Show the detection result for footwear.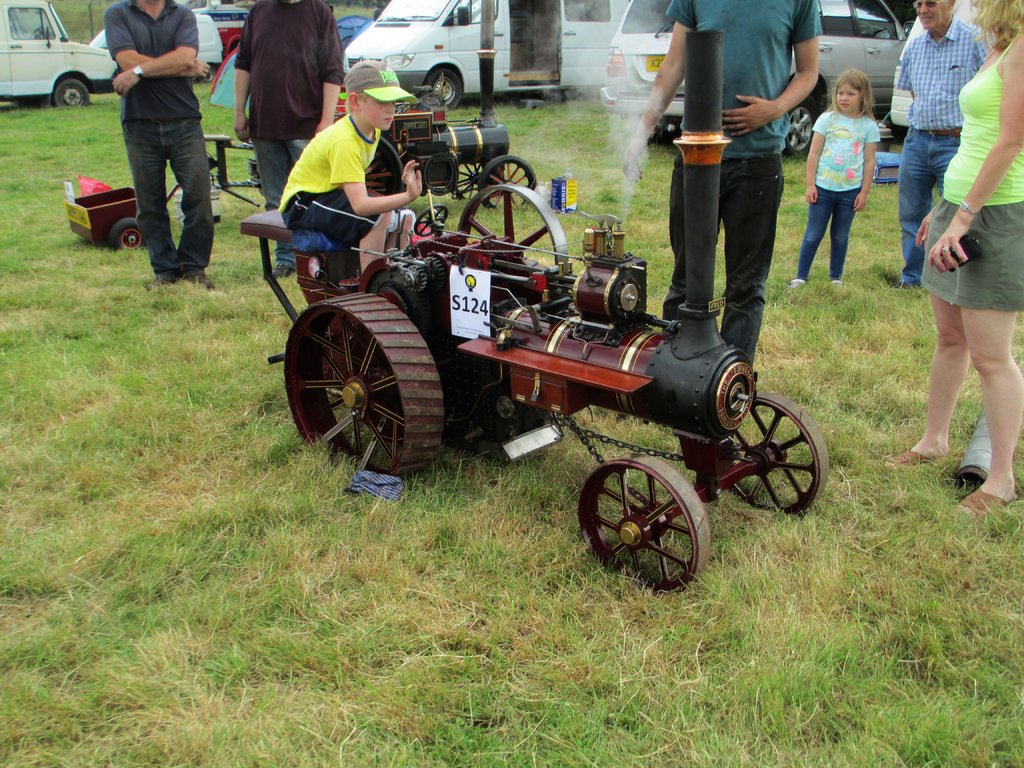
960, 490, 1019, 513.
